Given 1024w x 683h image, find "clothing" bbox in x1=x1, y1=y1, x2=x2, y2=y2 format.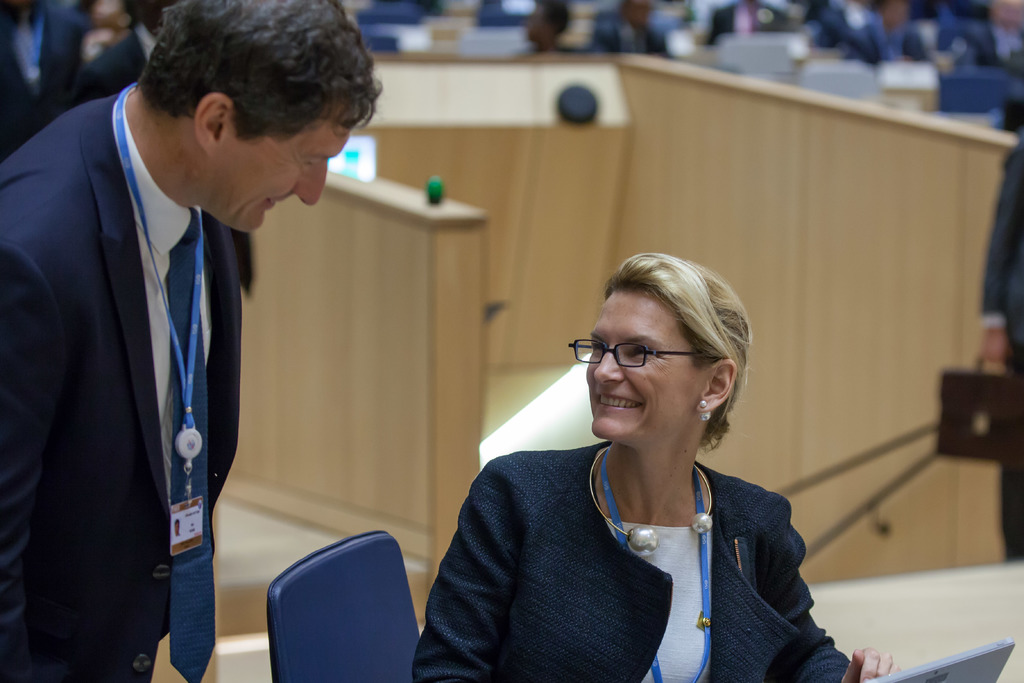
x1=814, y1=5, x2=886, y2=66.
